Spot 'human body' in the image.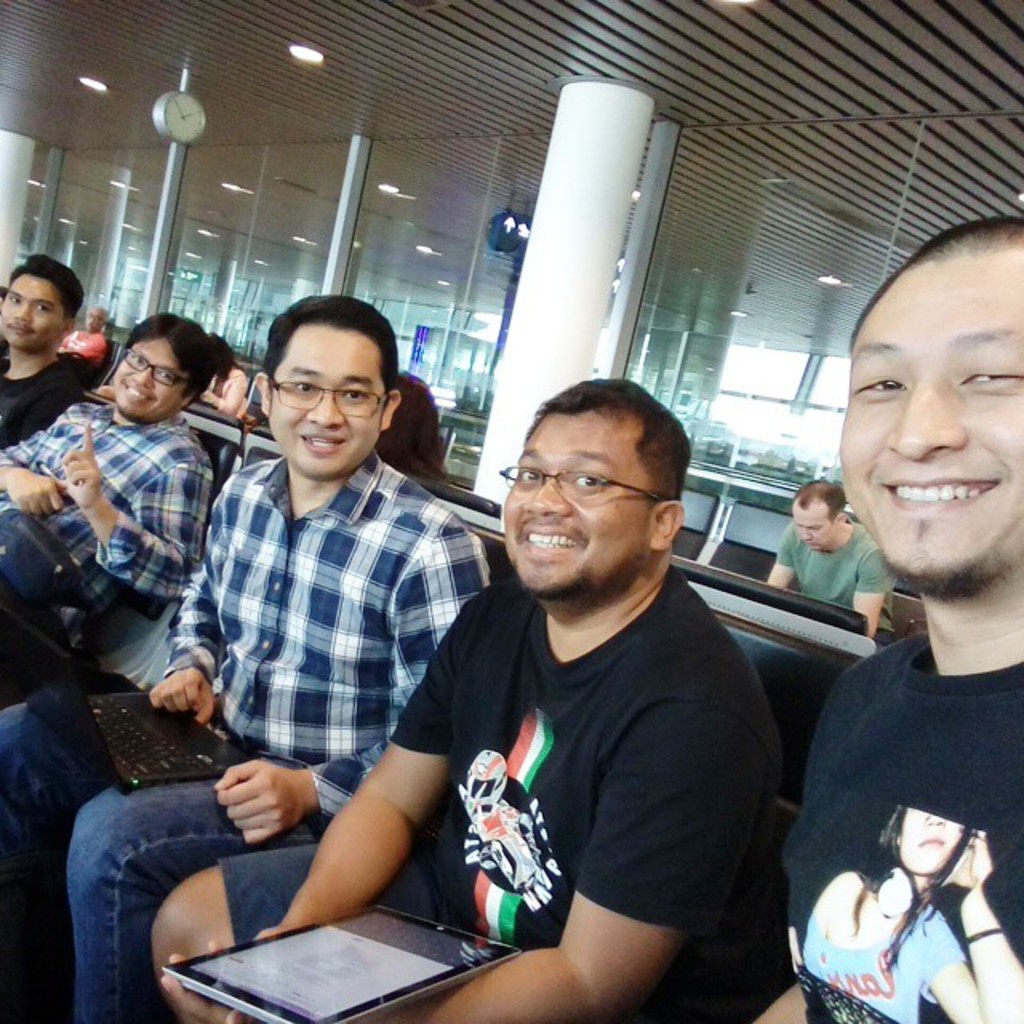
'human body' found at locate(0, 346, 80, 446).
